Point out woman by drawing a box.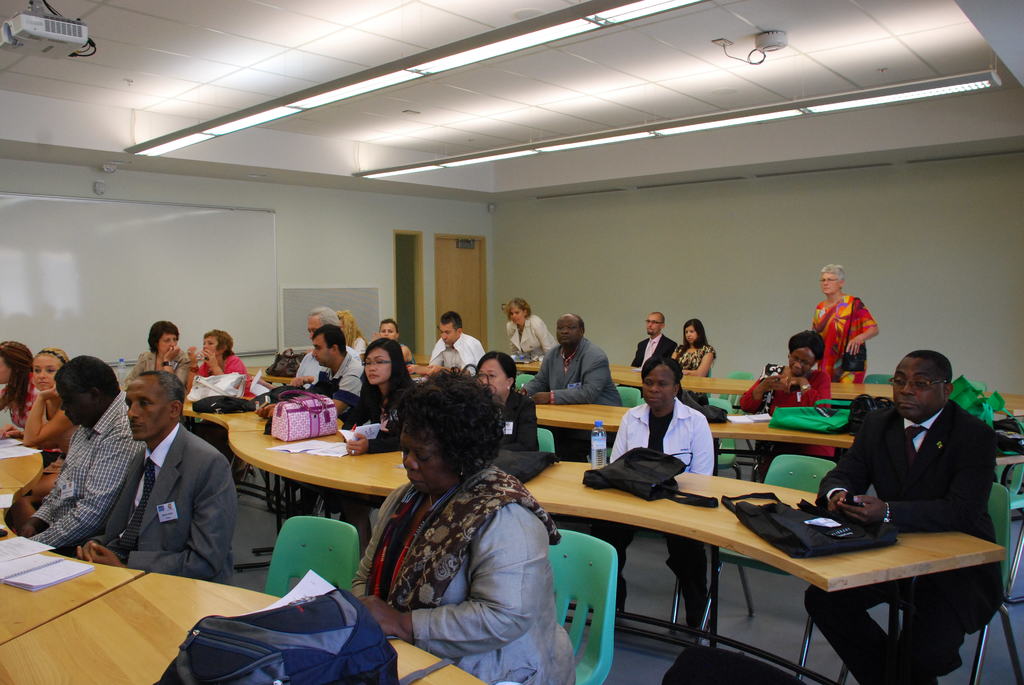
rect(2, 345, 75, 534).
